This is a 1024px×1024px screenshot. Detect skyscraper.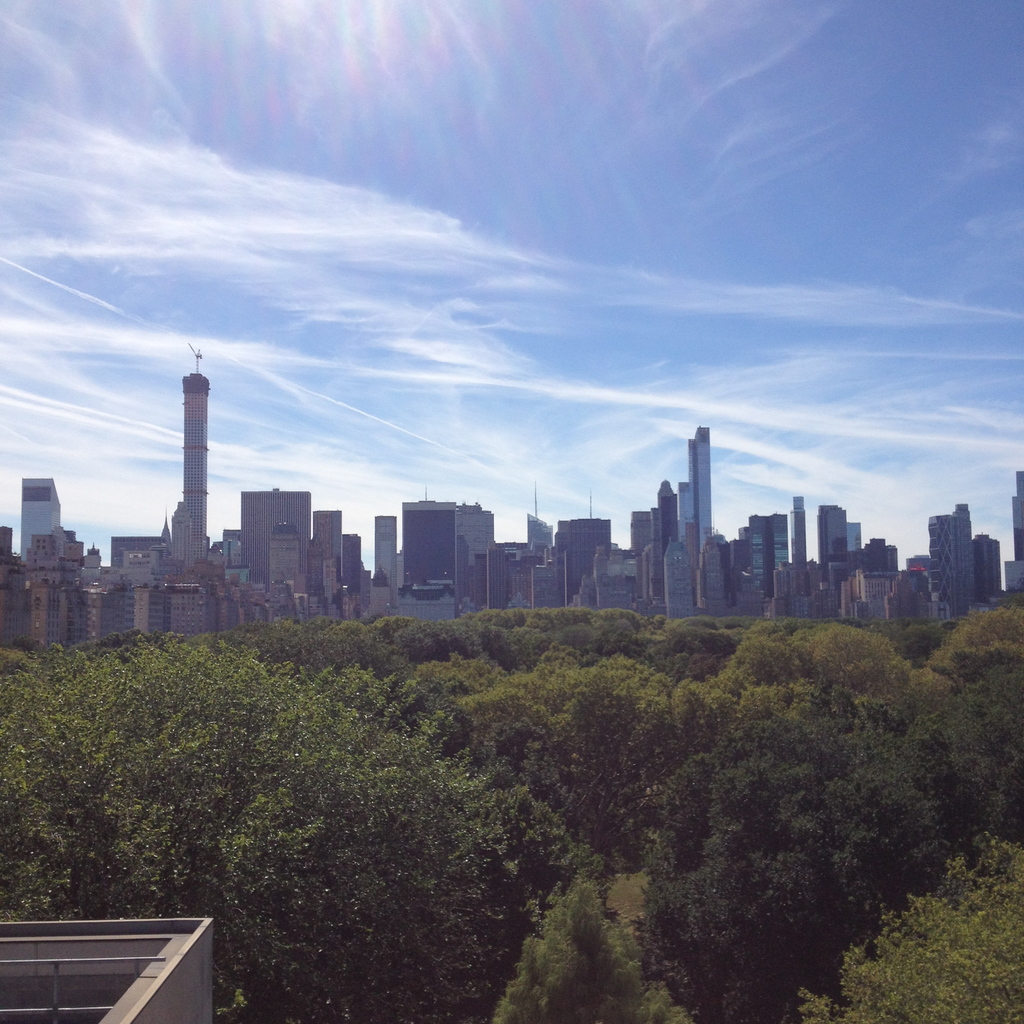
(787,489,804,563).
